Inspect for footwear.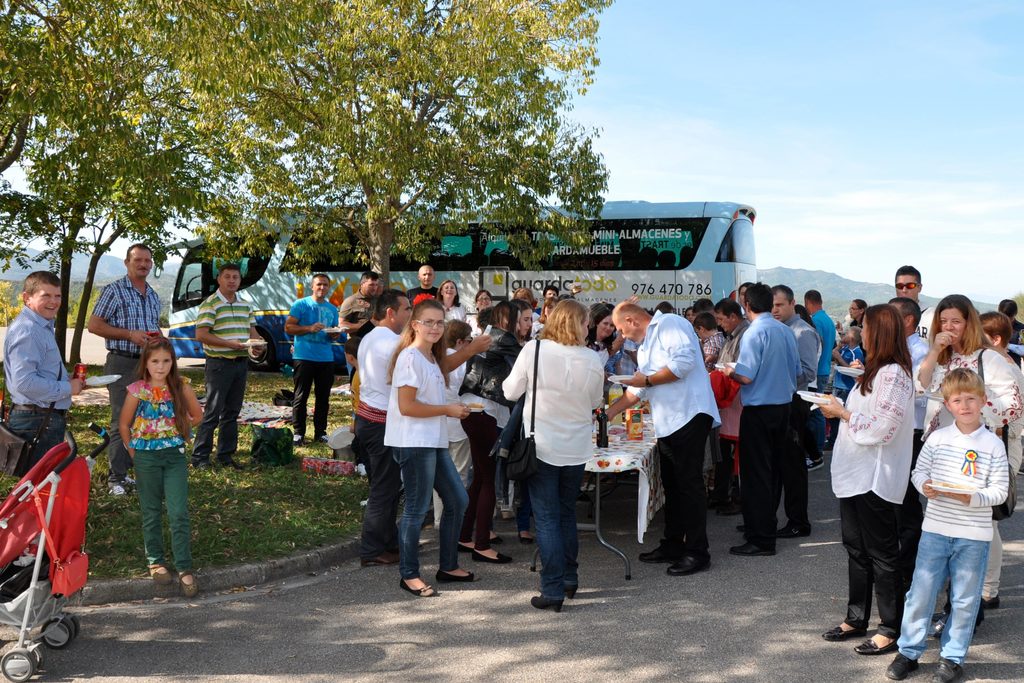
Inspection: 147, 560, 176, 585.
